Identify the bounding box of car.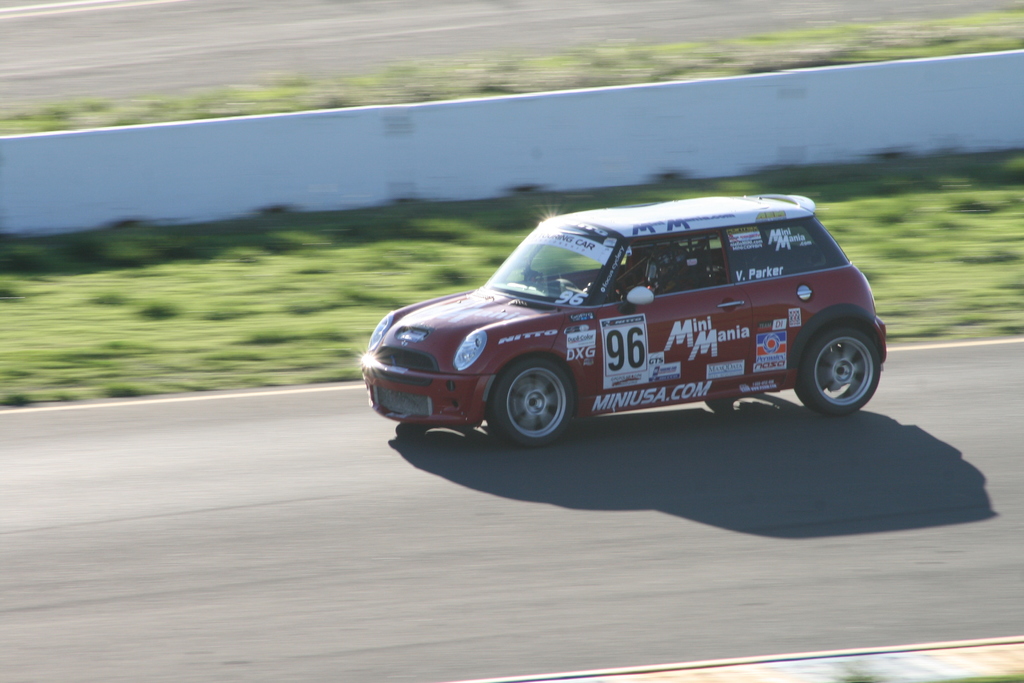
<bbox>361, 192, 887, 448</bbox>.
